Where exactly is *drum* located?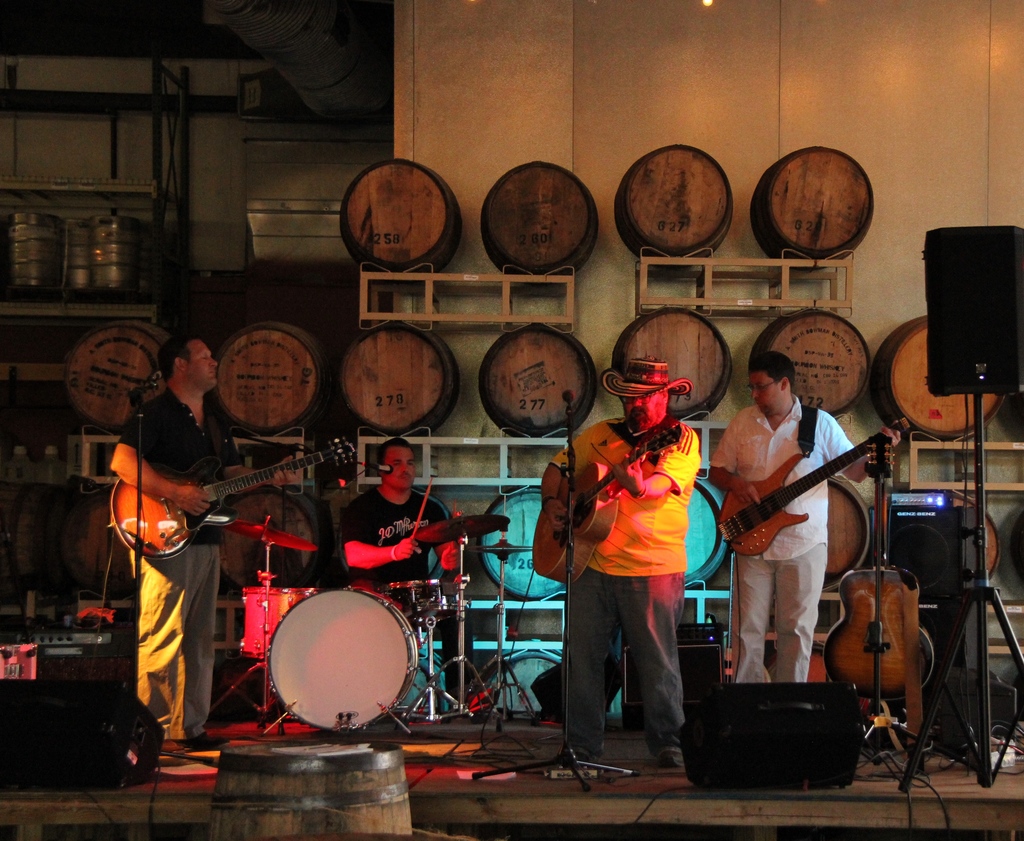
Its bounding box is BBox(385, 581, 457, 614).
